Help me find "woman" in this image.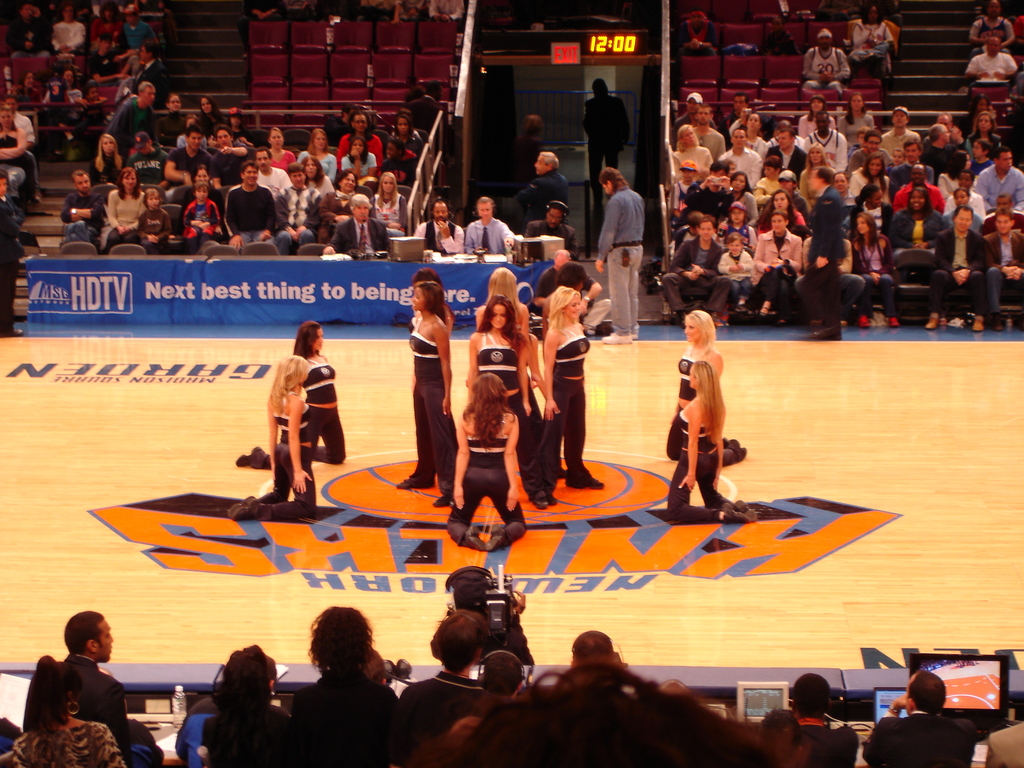
Found it: 835:90:878:147.
